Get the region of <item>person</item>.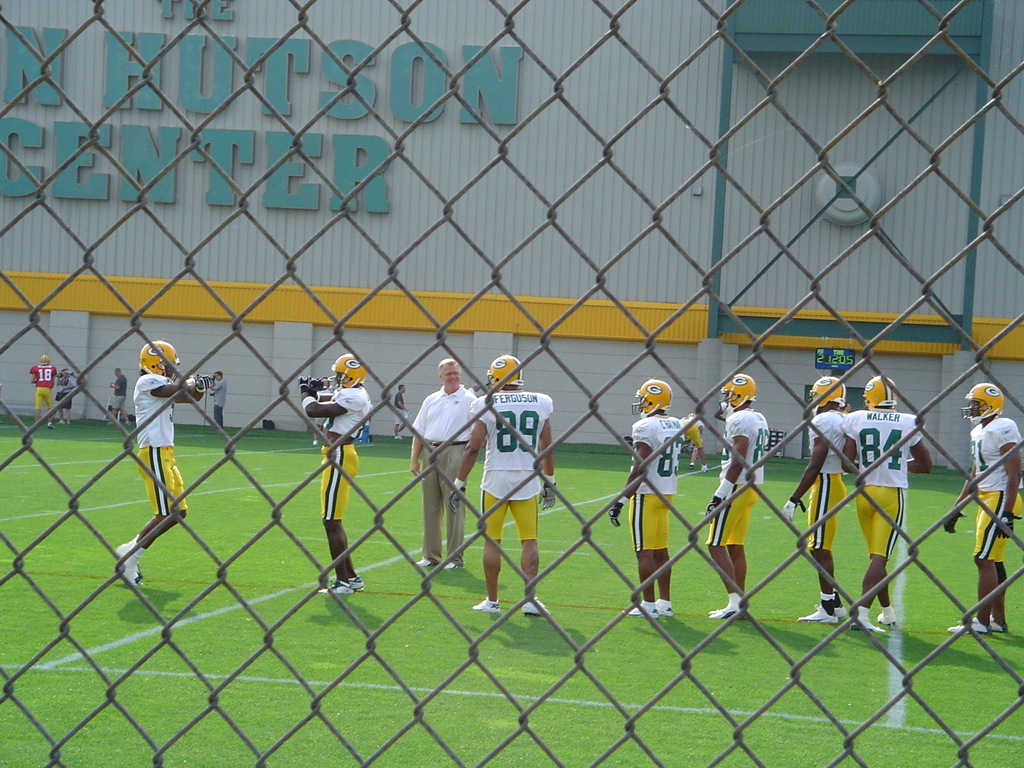
l=29, t=355, r=61, b=429.
